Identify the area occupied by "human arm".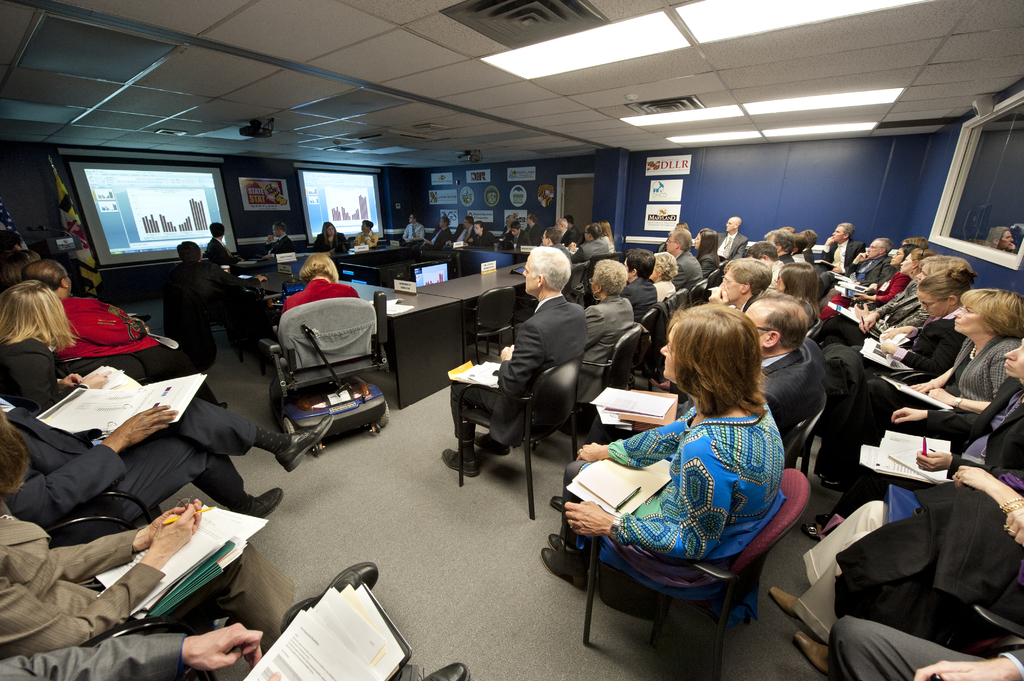
Area: Rect(0, 501, 195, 658).
